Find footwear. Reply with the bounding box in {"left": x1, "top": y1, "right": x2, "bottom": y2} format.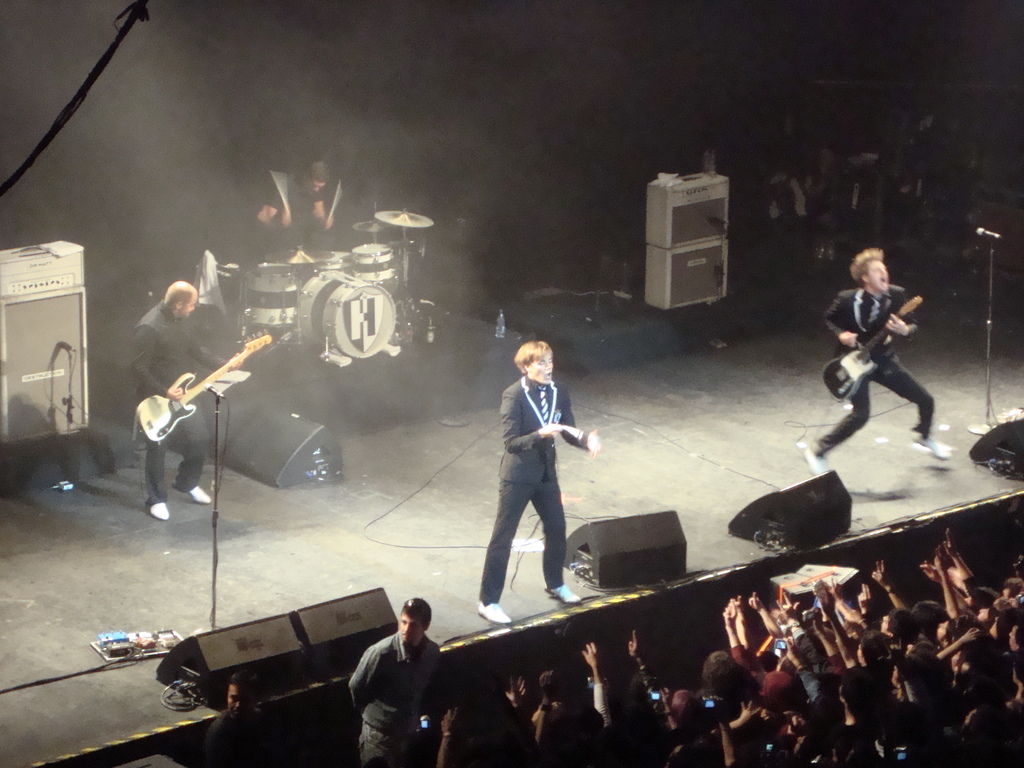
{"left": 554, "top": 584, "right": 577, "bottom": 607}.
